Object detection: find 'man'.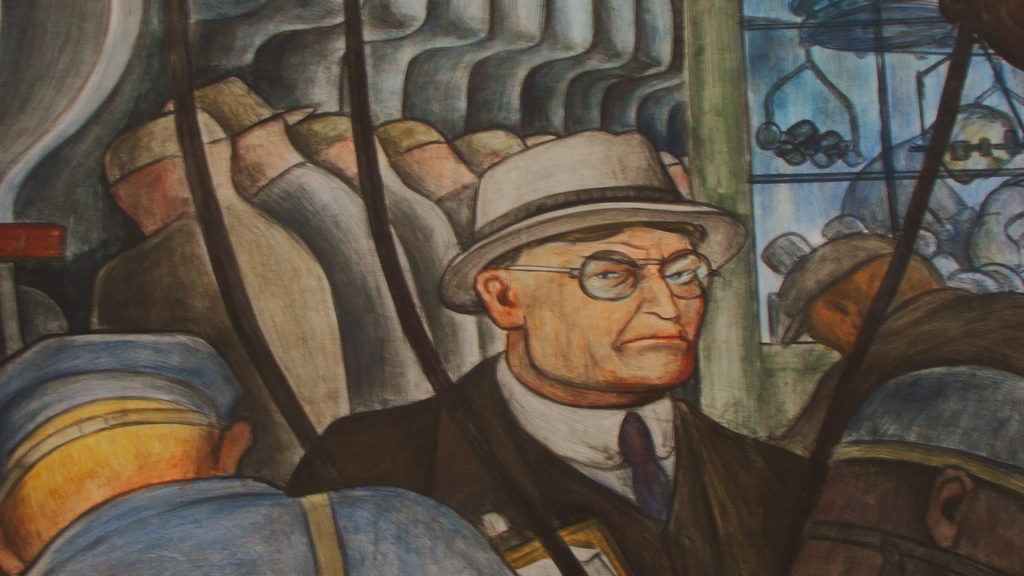
box(375, 117, 477, 251).
